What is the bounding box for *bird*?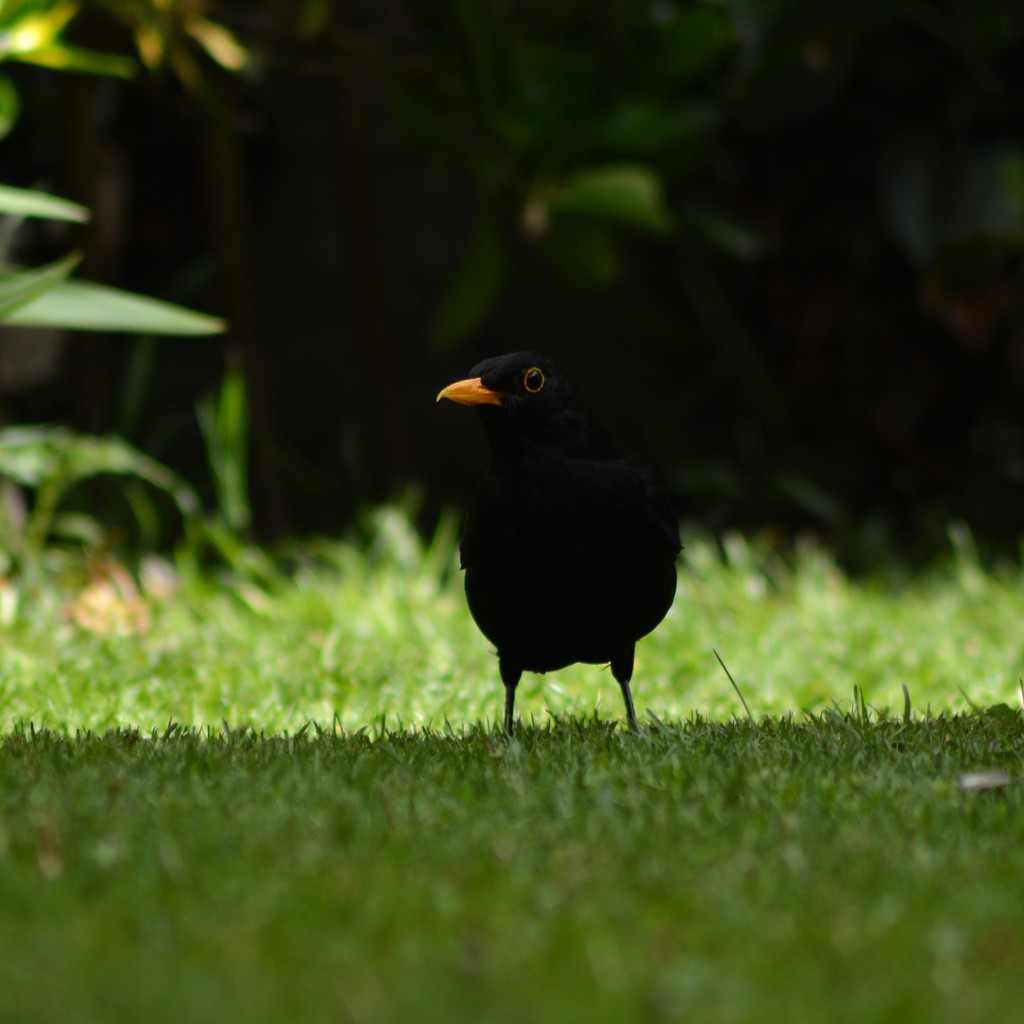
<region>429, 344, 683, 748</region>.
